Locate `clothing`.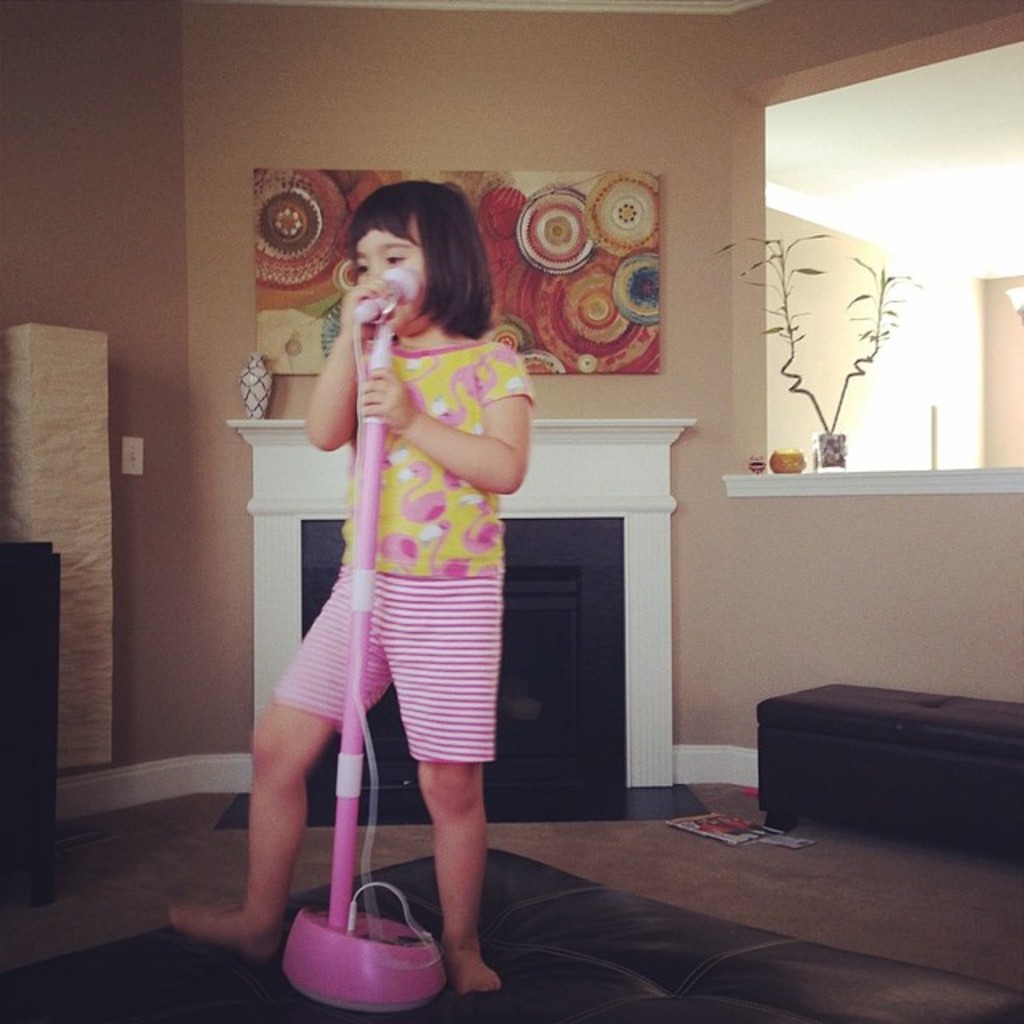
Bounding box: detection(275, 278, 525, 786).
